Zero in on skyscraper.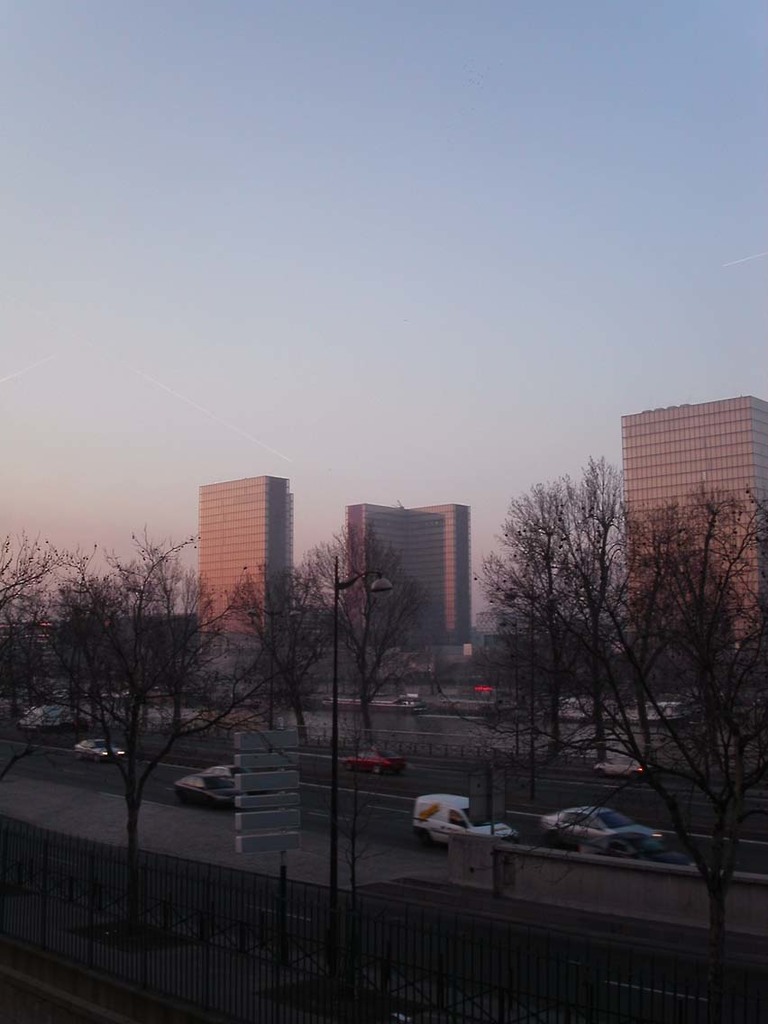
Zeroed in: bbox=(339, 490, 479, 669).
